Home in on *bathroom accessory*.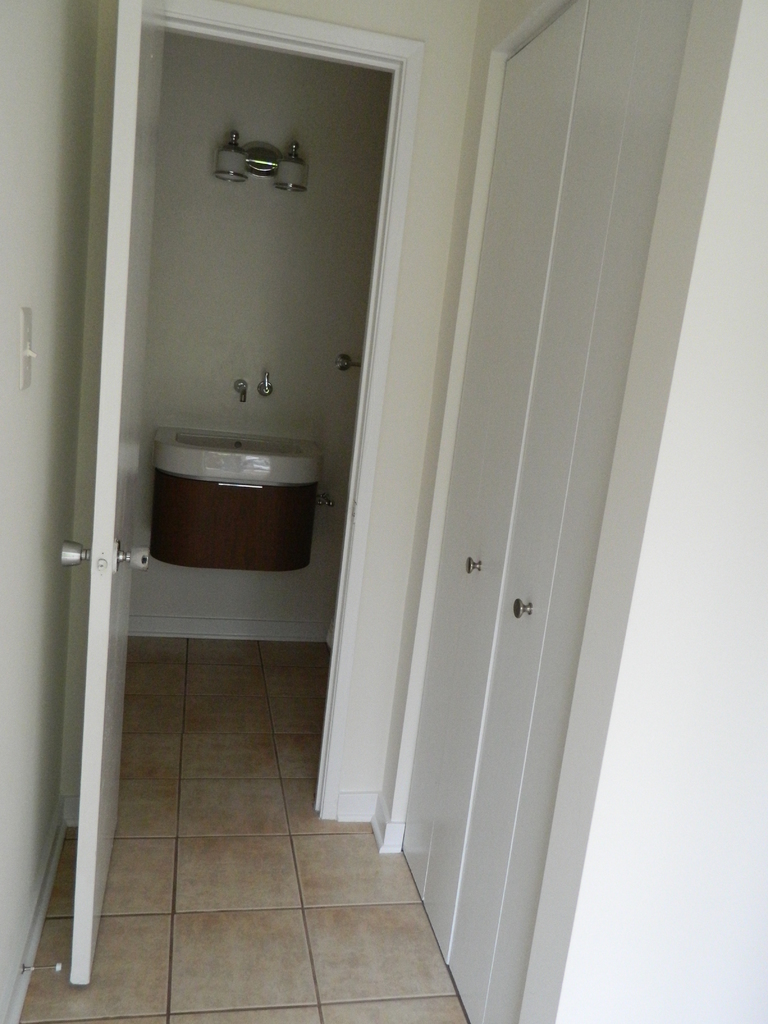
Homed in at select_region(339, 356, 363, 381).
